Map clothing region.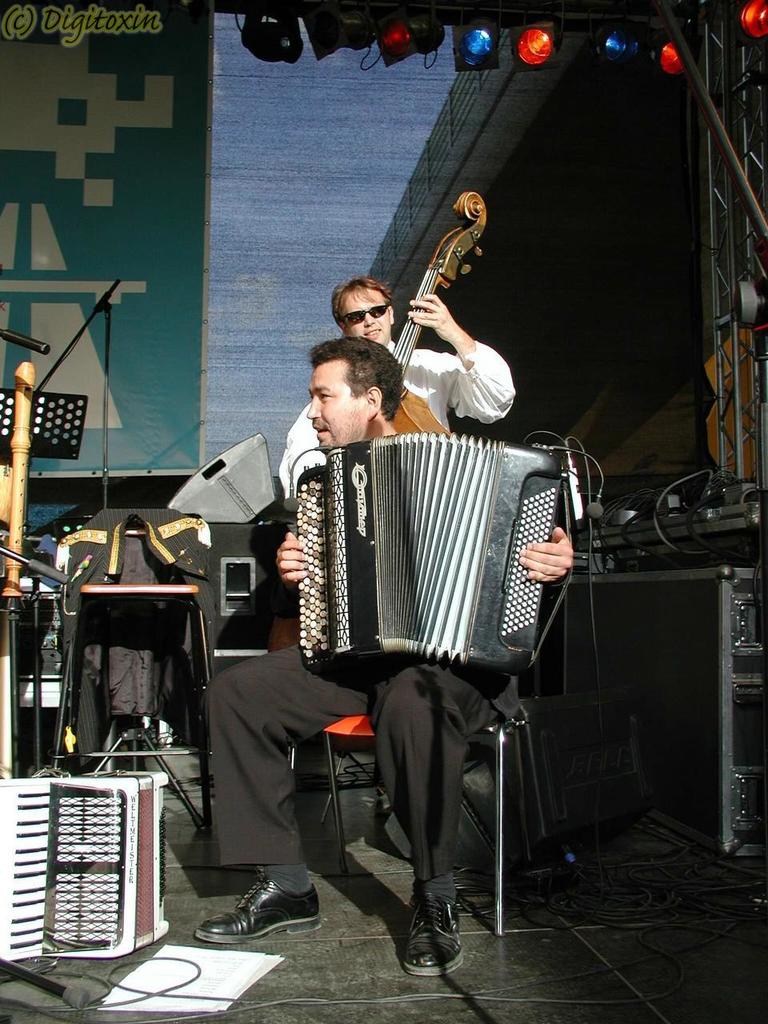
Mapped to [x1=279, y1=347, x2=516, y2=495].
